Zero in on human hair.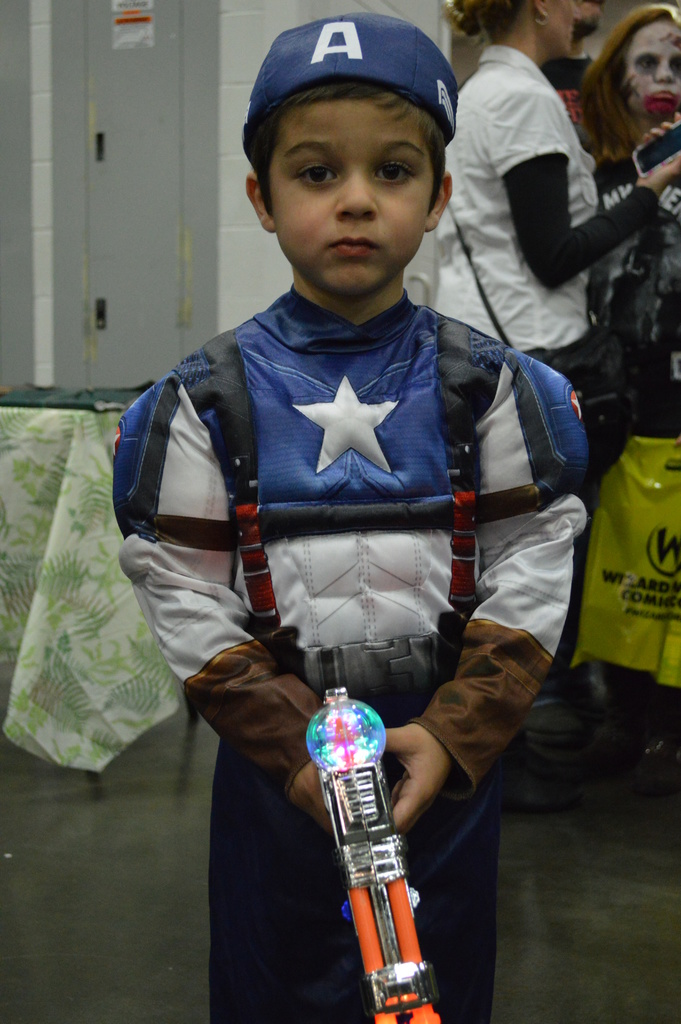
Zeroed in: <region>238, 79, 448, 216</region>.
